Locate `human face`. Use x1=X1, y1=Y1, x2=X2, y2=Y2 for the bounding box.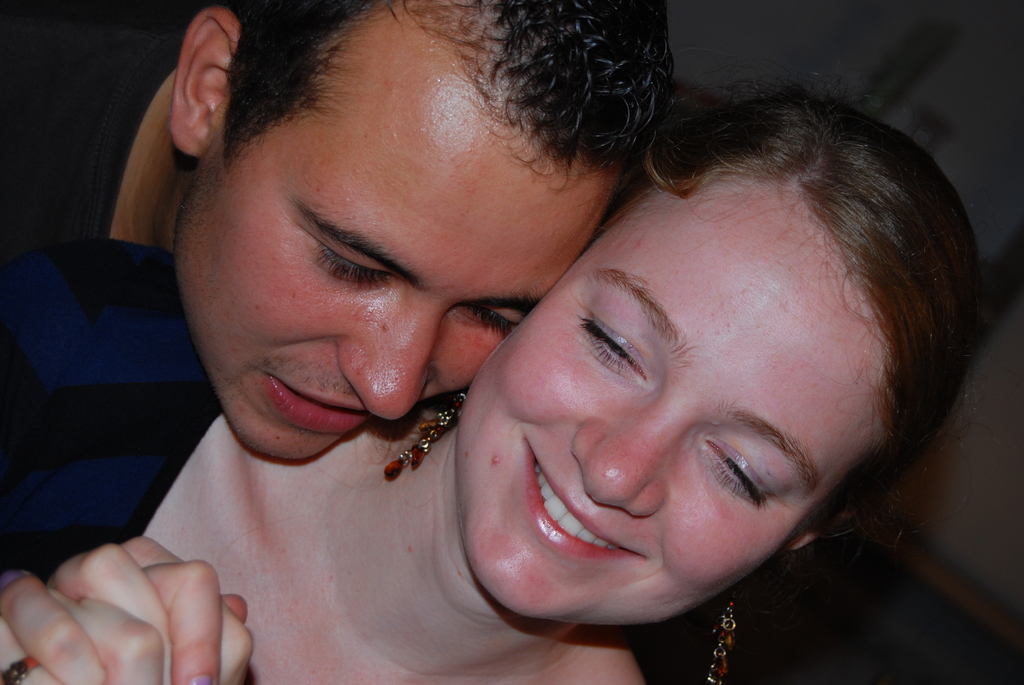
x1=163, y1=0, x2=606, y2=467.
